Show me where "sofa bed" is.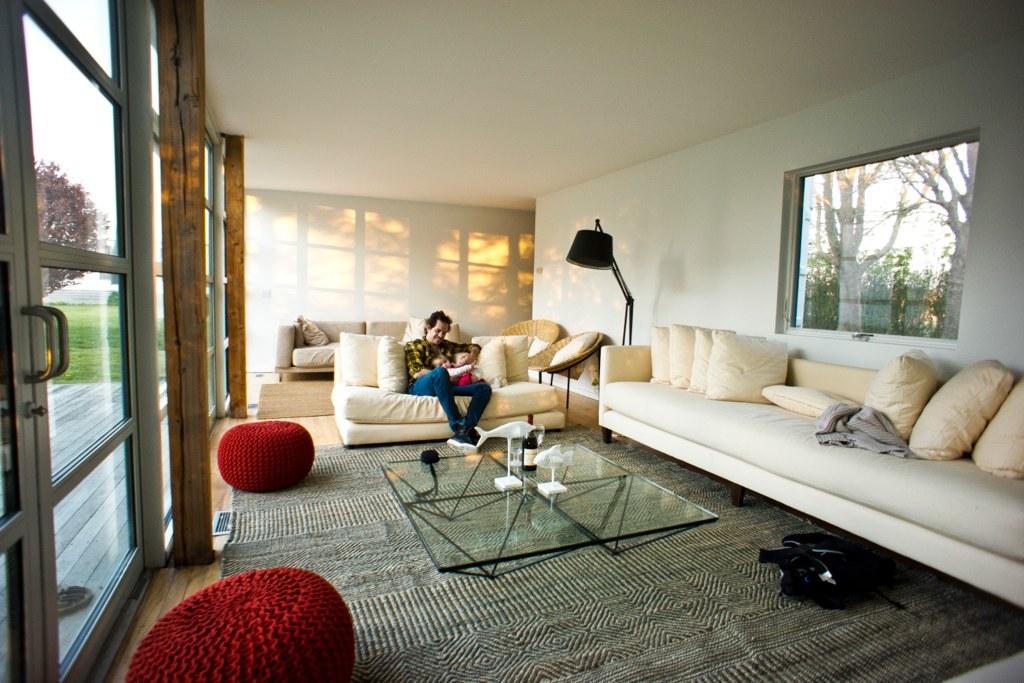
"sofa bed" is at left=599, top=322, right=1023, bottom=612.
